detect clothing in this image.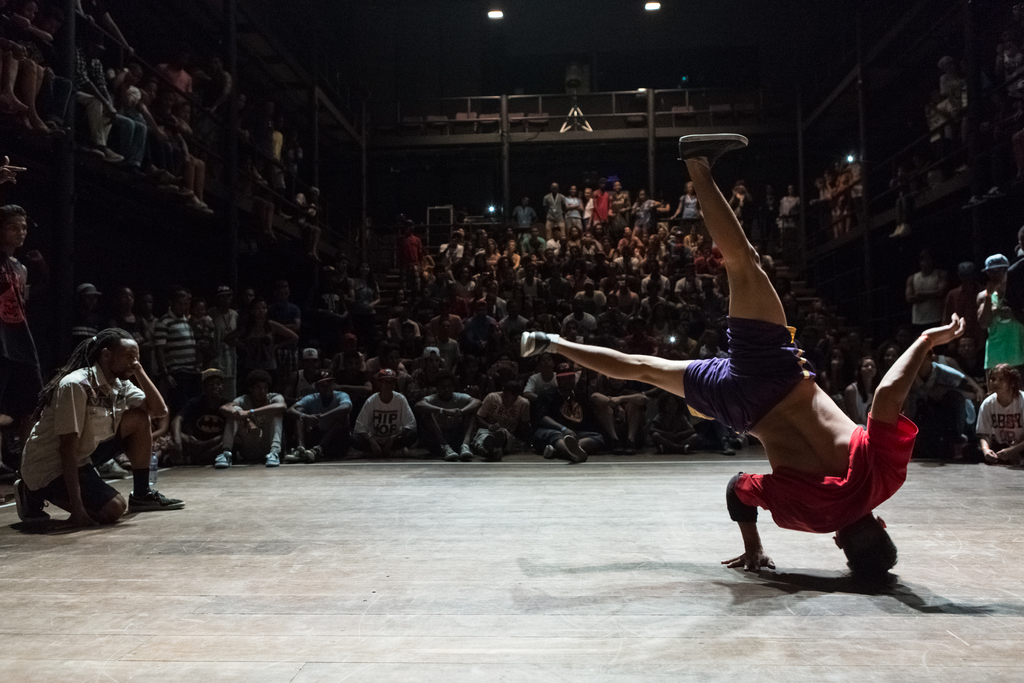
Detection: BBox(508, 317, 531, 334).
